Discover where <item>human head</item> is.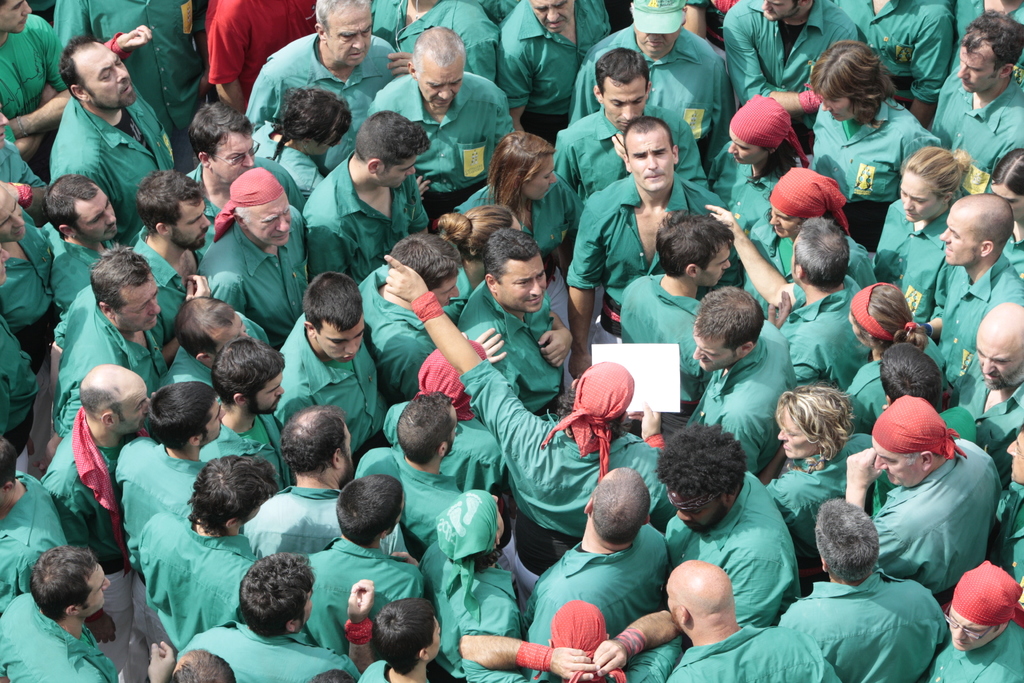
Discovered at {"left": 0, "top": 178, "right": 26, "bottom": 241}.
